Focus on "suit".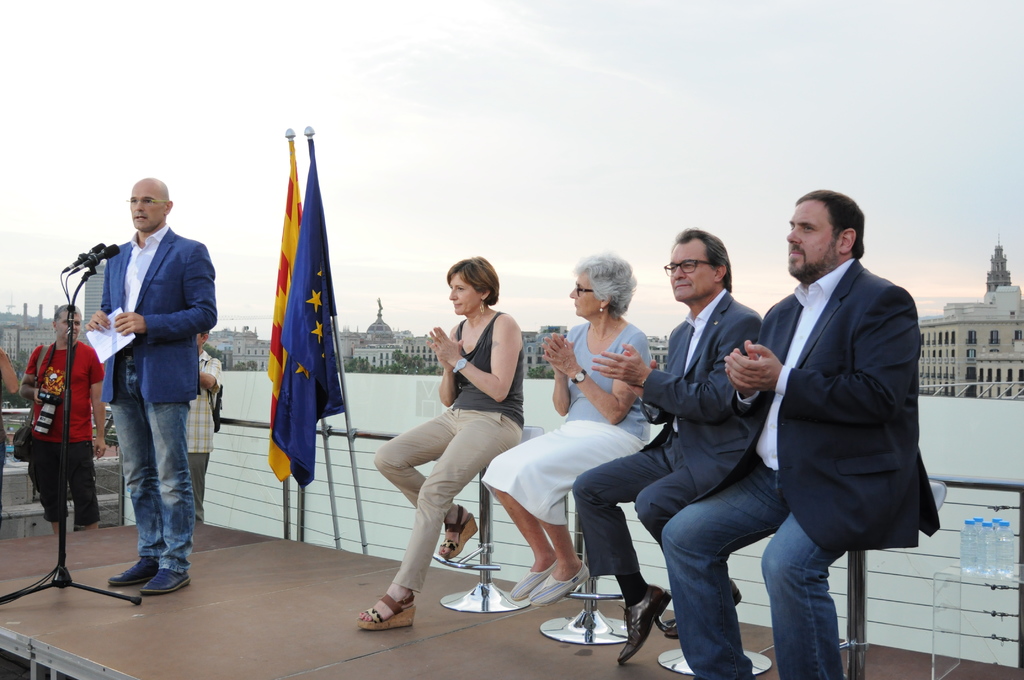
Focused at Rect(691, 257, 940, 556).
